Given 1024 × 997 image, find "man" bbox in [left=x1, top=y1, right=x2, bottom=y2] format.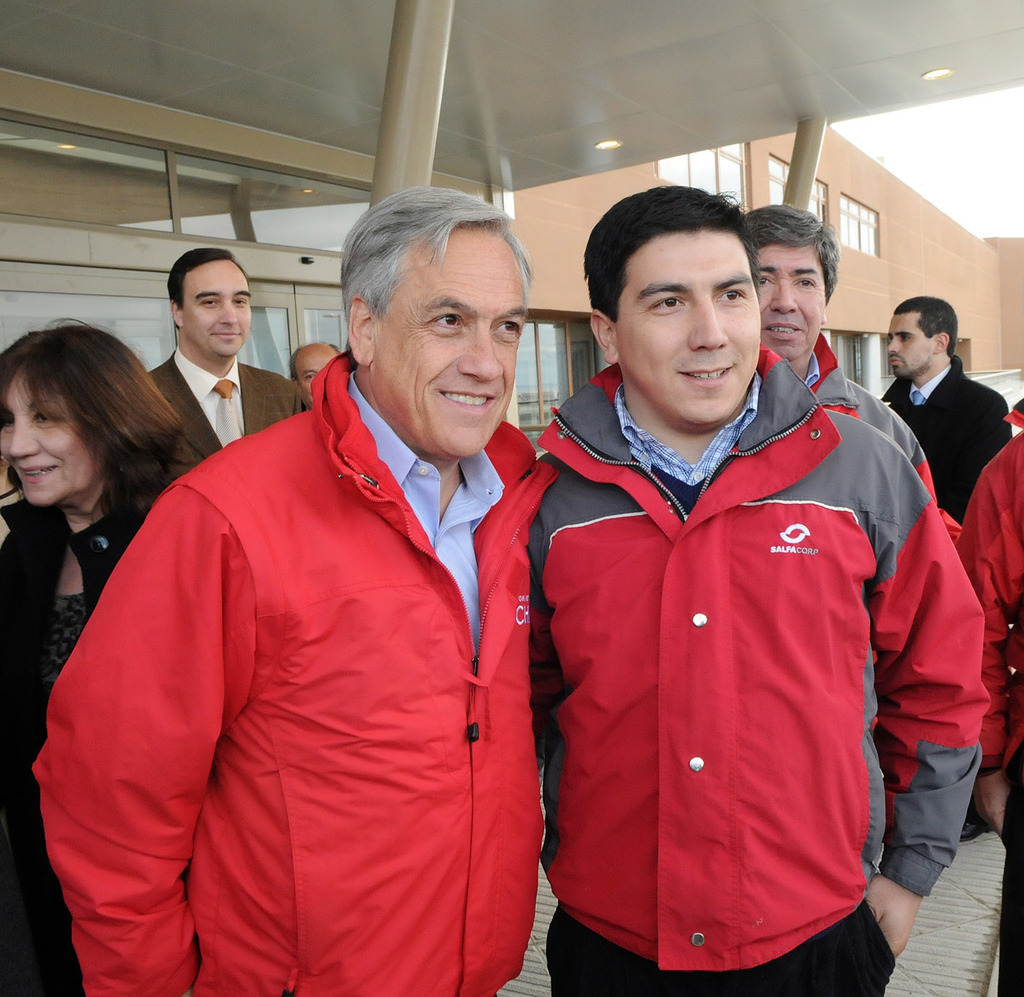
[left=67, top=215, right=588, bottom=996].
